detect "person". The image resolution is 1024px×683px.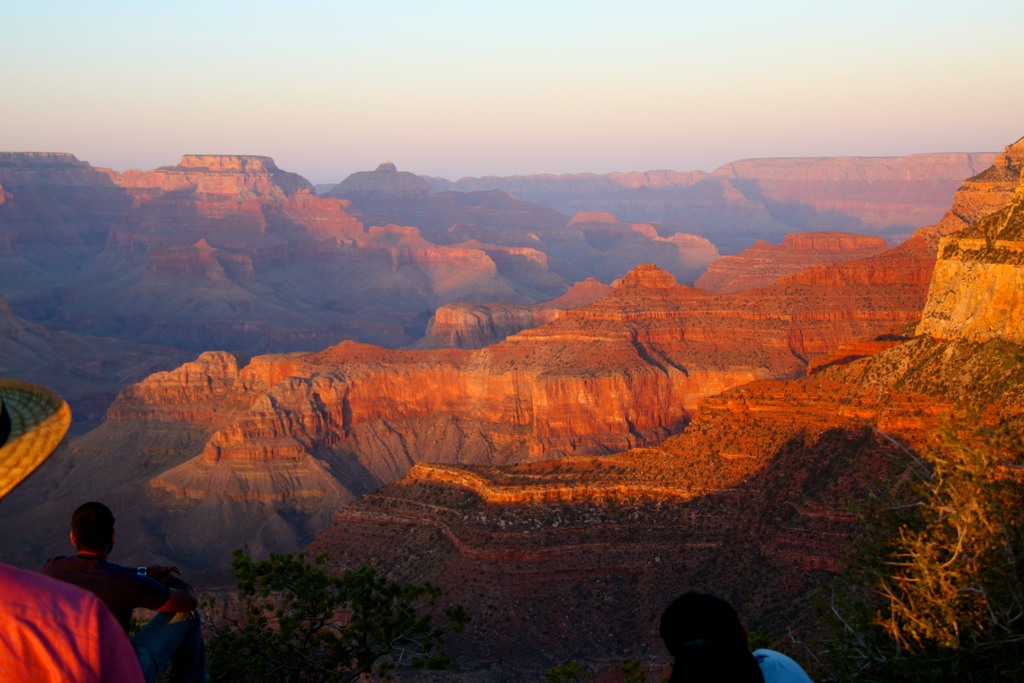
rect(41, 531, 191, 677).
